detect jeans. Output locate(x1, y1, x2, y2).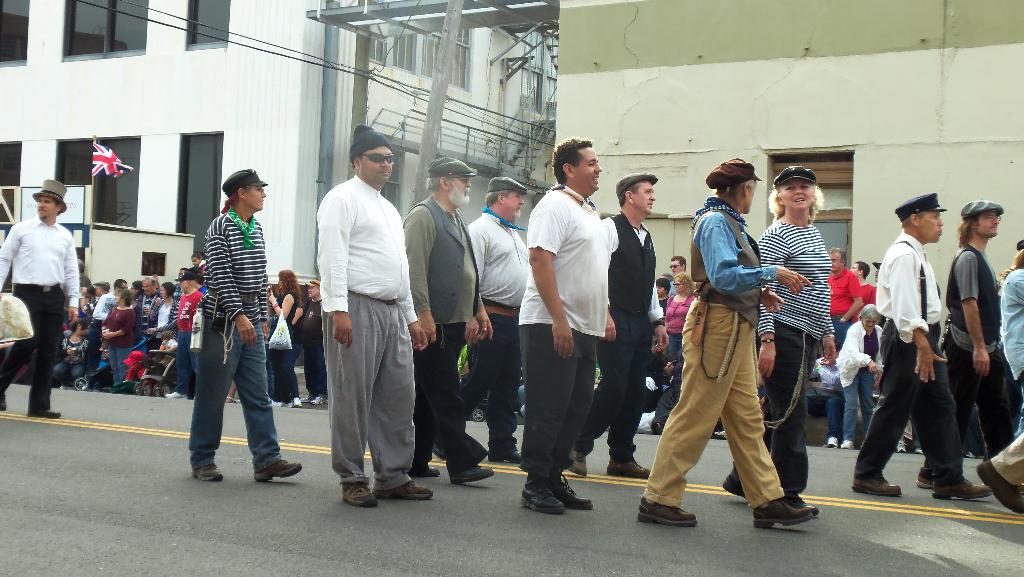
locate(456, 309, 529, 468).
